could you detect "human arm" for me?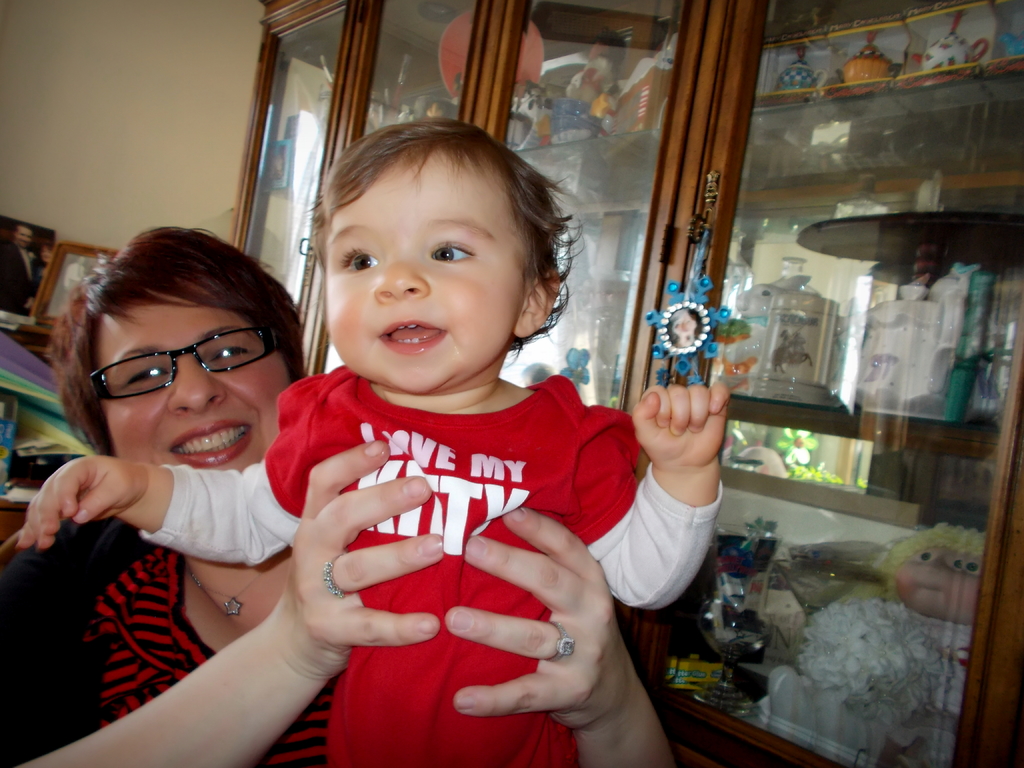
Detection result: bbox=[13, 381, 313, 574].
